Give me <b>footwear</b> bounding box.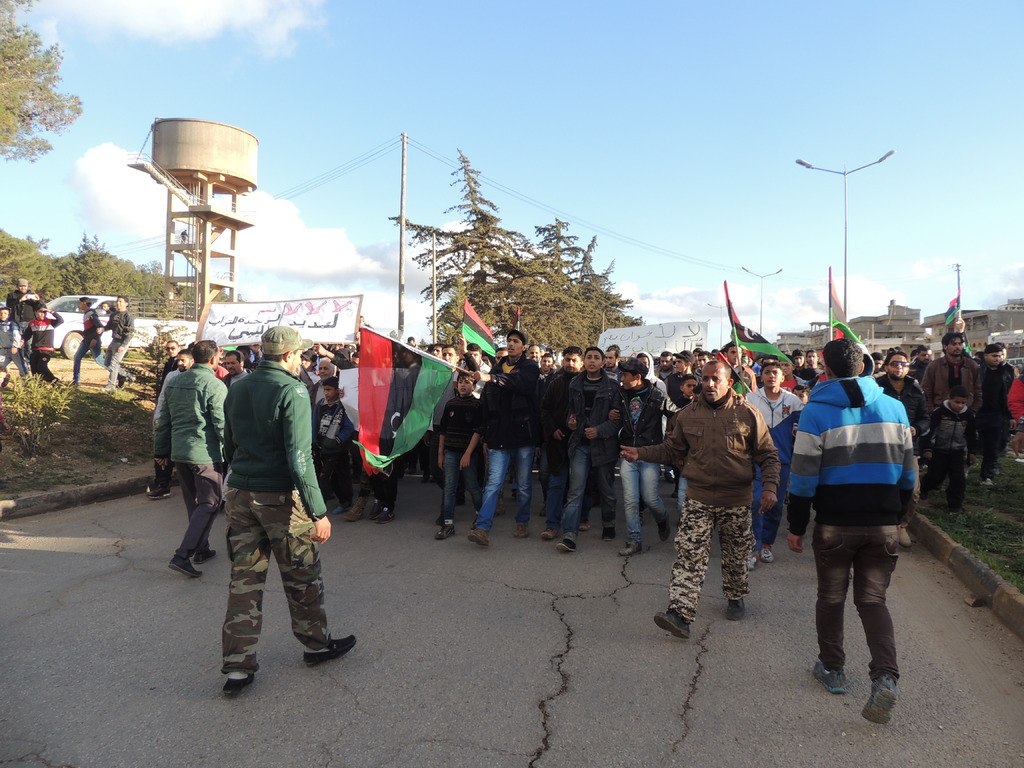
x1=300 y1=635 x2=360 y2=669.
